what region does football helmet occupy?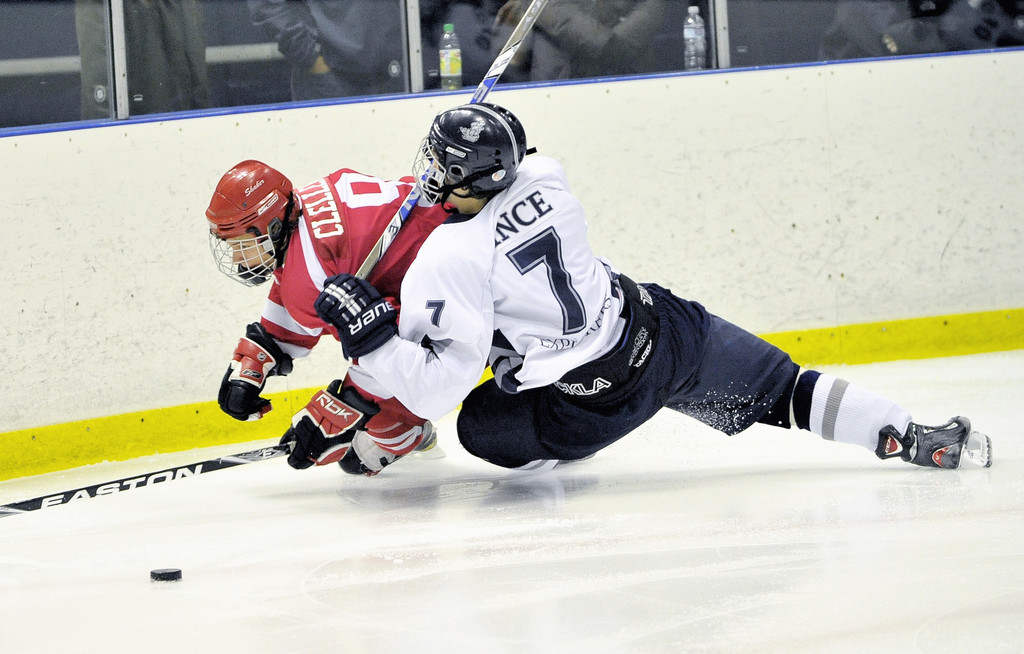
[198, 158, 282, 286].
